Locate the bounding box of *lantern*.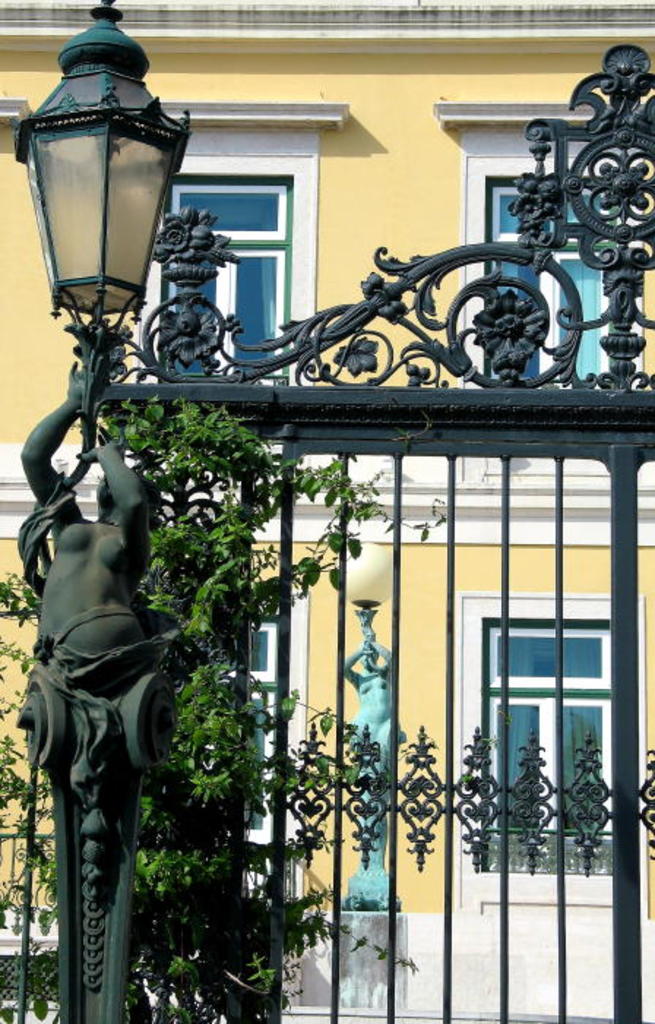
Bounding box: (x1=13, y1=0, x2=192, y2=315).
